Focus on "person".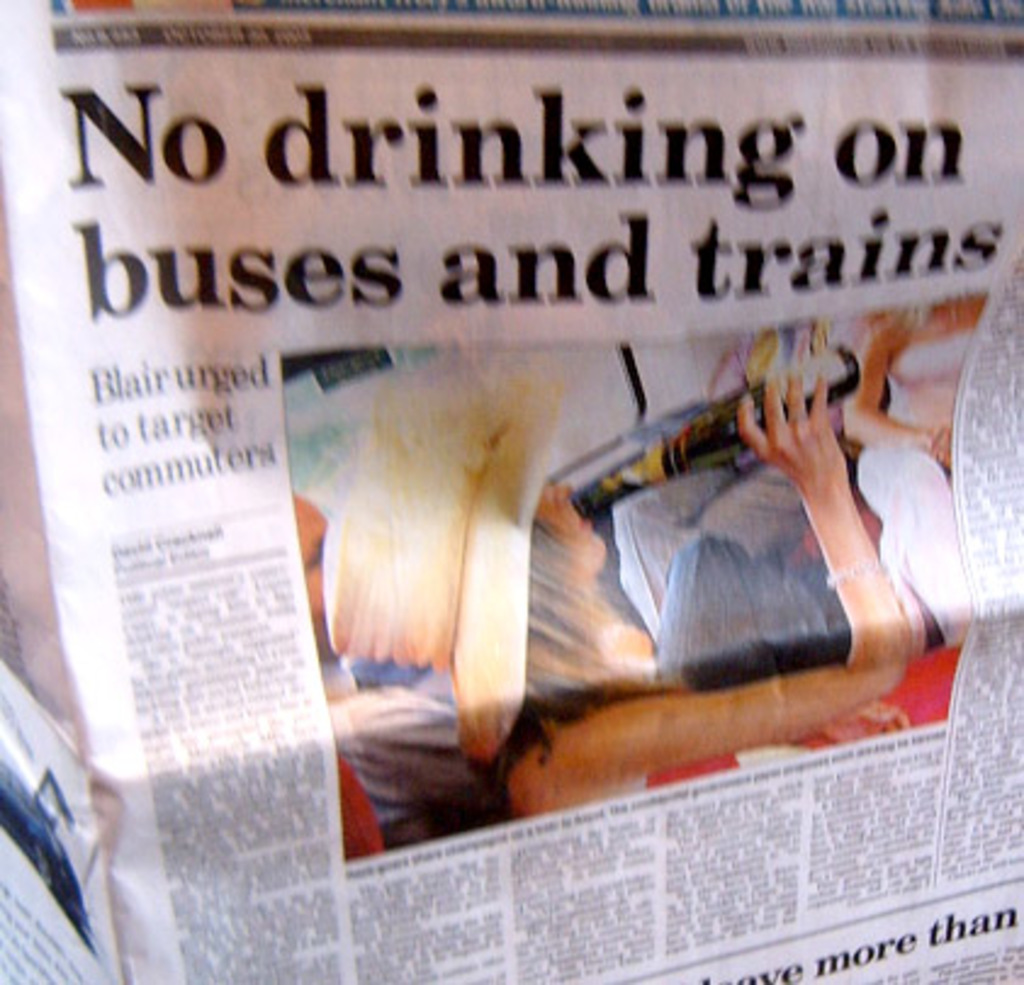
Focused at locate(319, 375, 970, 817).
